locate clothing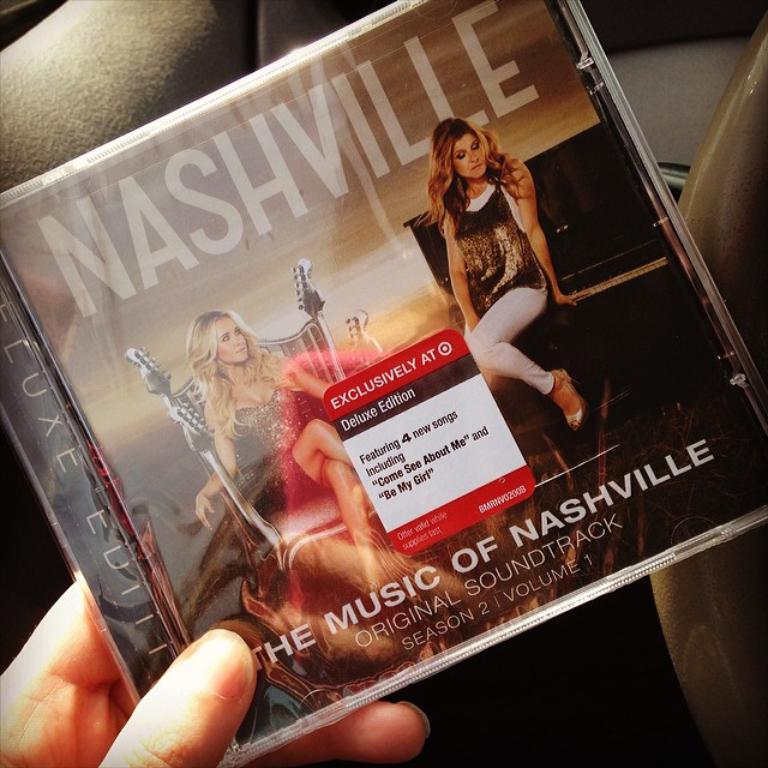
rect(410, 149, 551, 346)
